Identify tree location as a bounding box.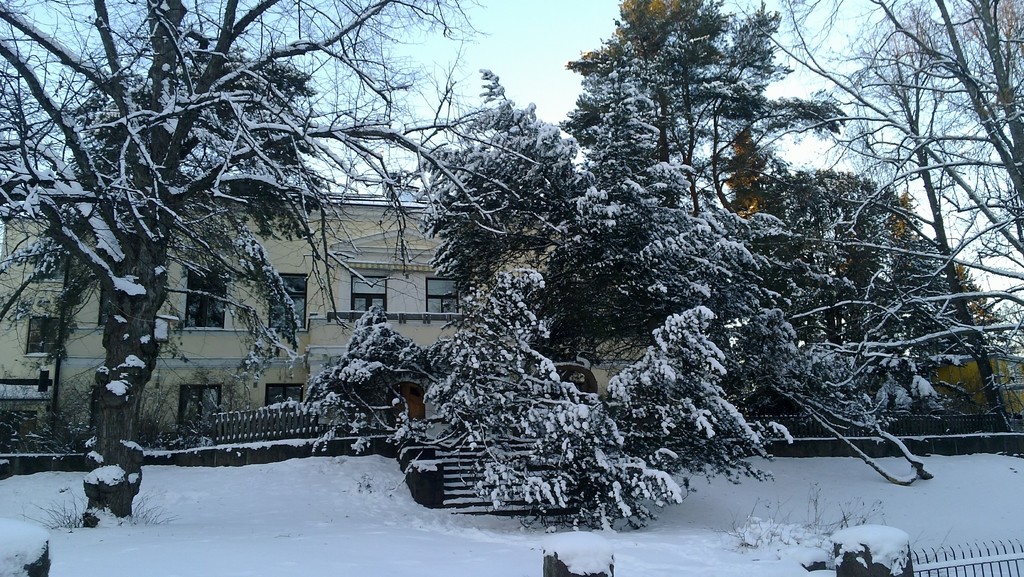
(left=561, top=0, right=739, bottom=228).
